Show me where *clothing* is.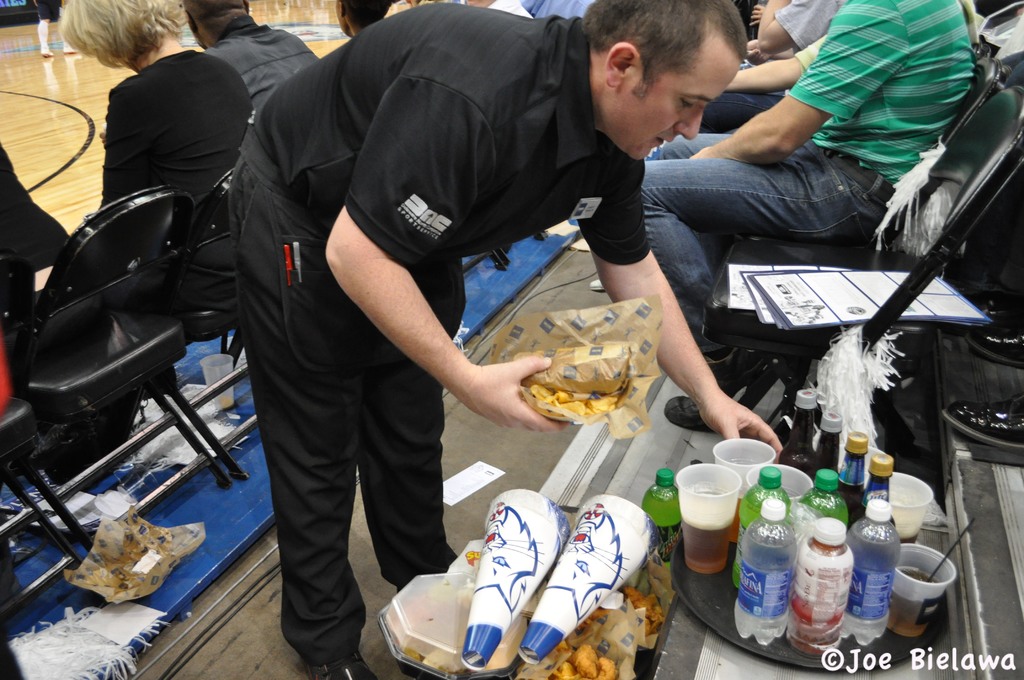
*clothing* is at {"left": 636, "top": 0, "right": 990, "bottom": 376}.
